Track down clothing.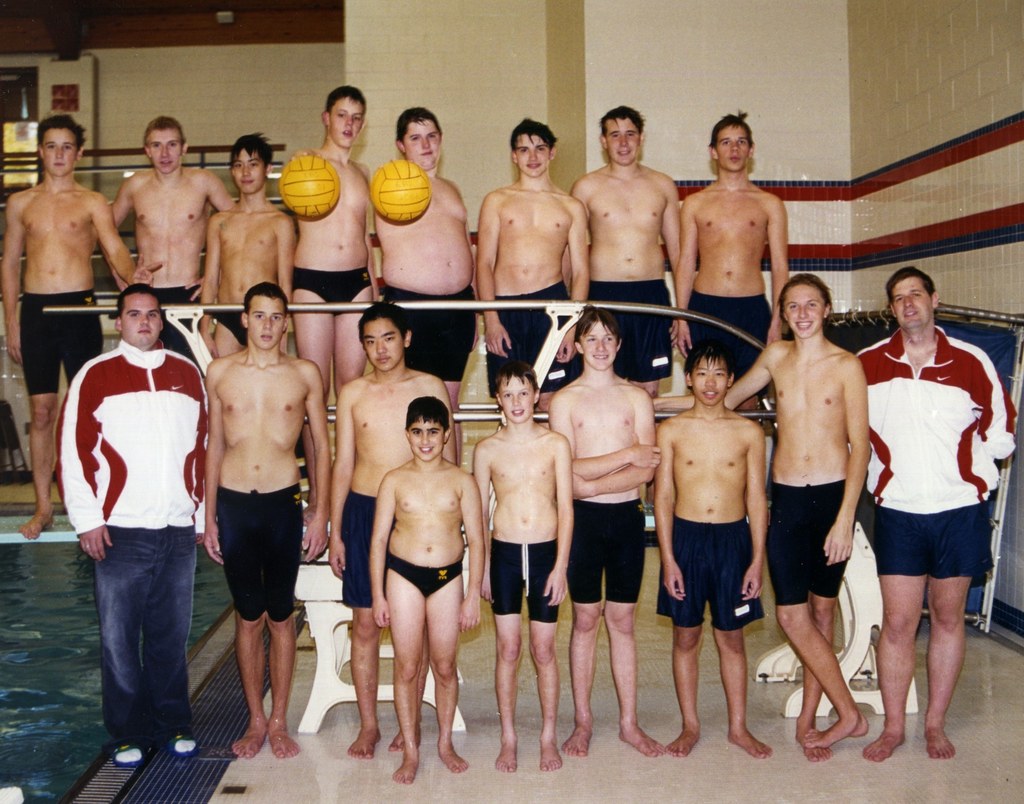
Tracked to [left=655, top=513, right=767, bottom=630].
